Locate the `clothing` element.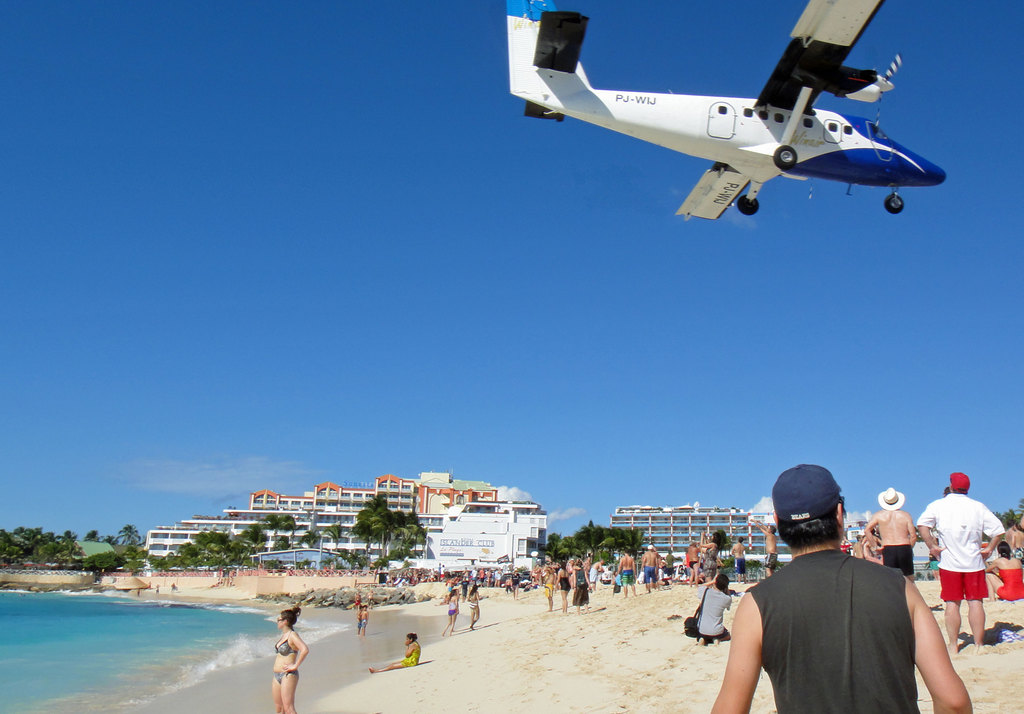
Element bbox: left=275, top=631, right=295, bottom=658.
